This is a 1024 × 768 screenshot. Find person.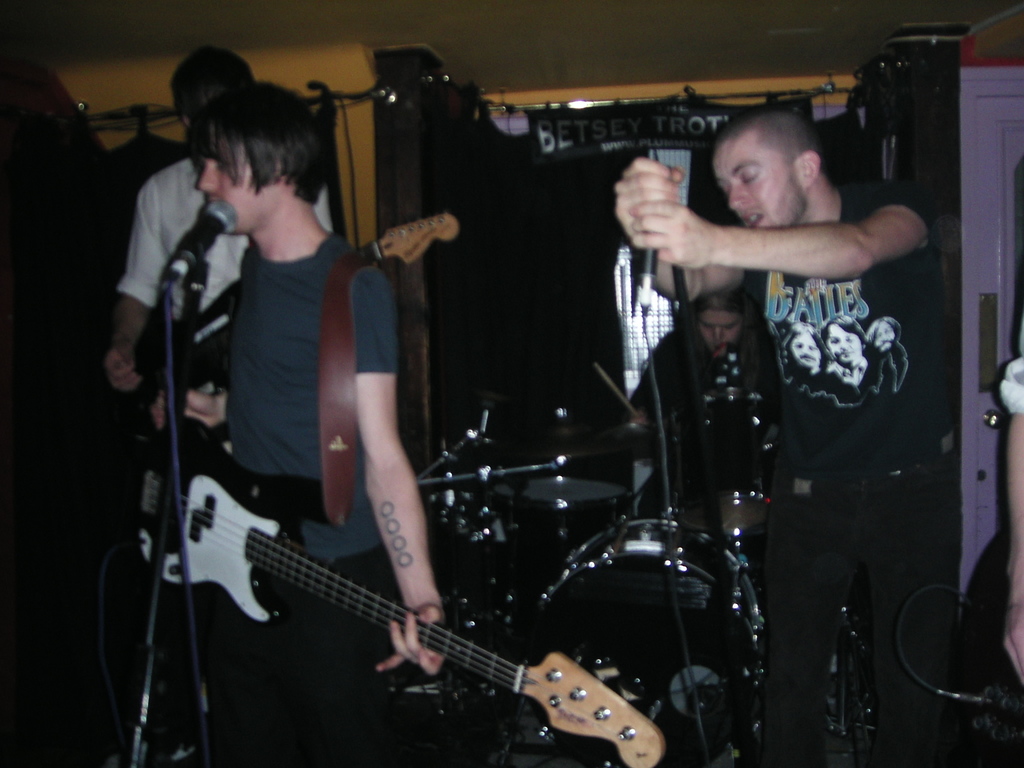
Bounding box: crop(861, 310, 906, 387).
